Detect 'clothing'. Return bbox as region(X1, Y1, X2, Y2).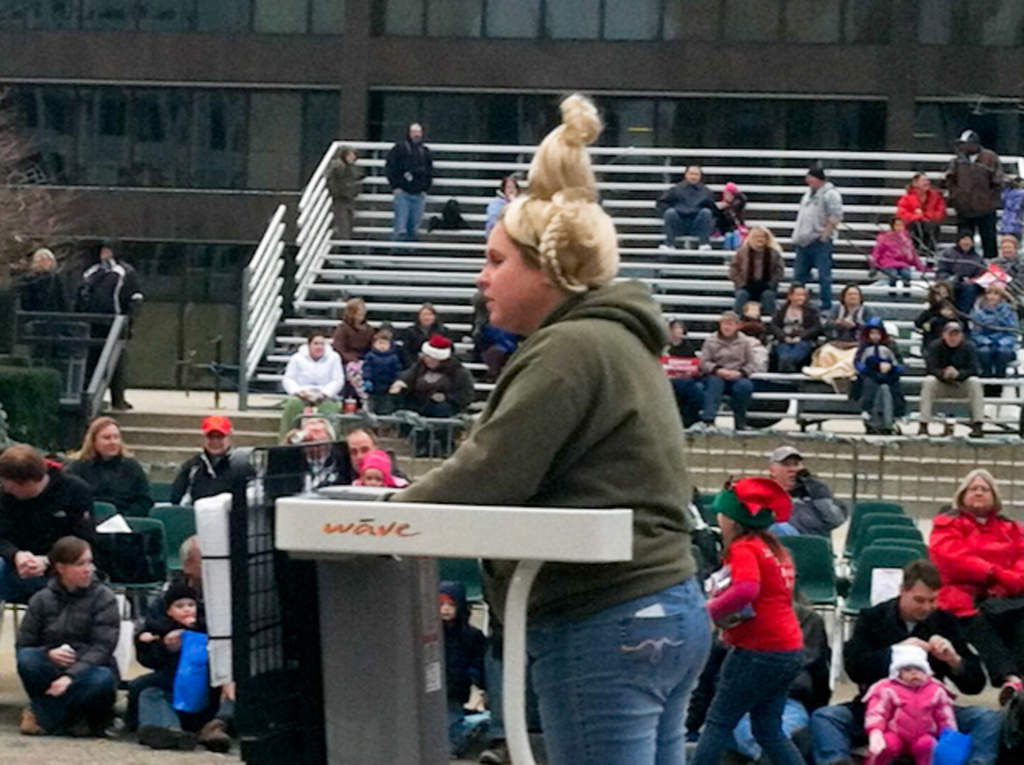
region(133, 679, 232, 744).
